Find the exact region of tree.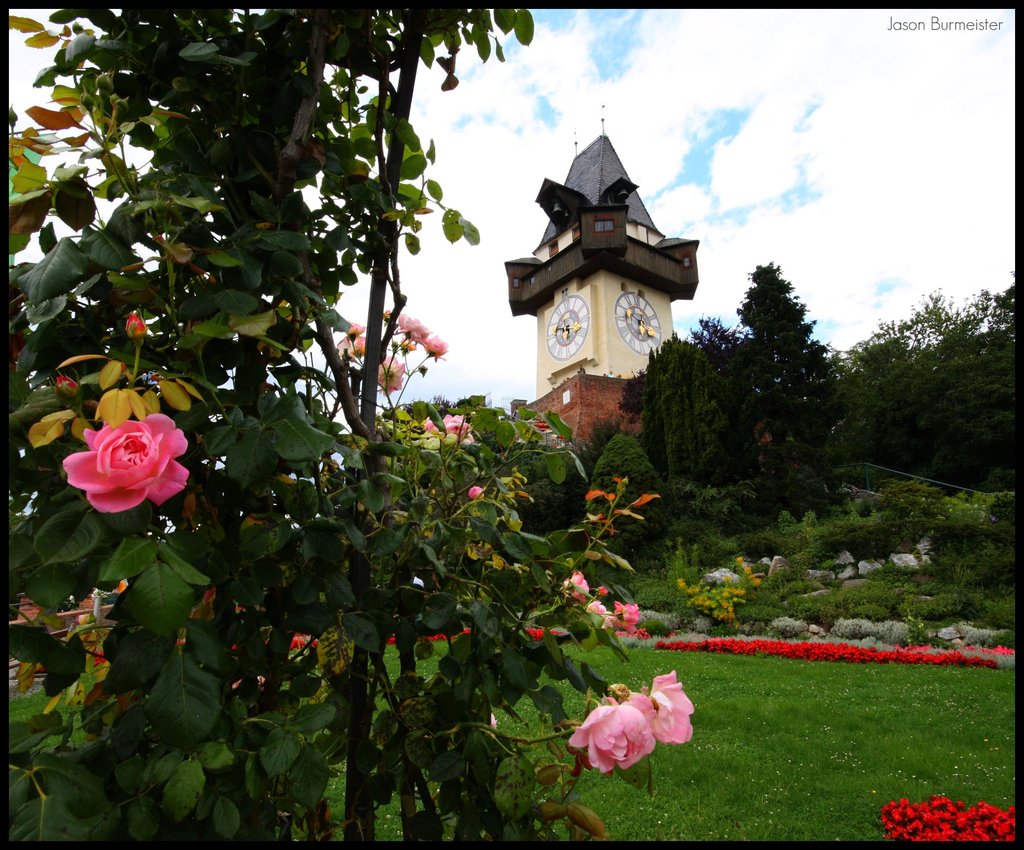
Exact region: [0, 0, 770, 800].
